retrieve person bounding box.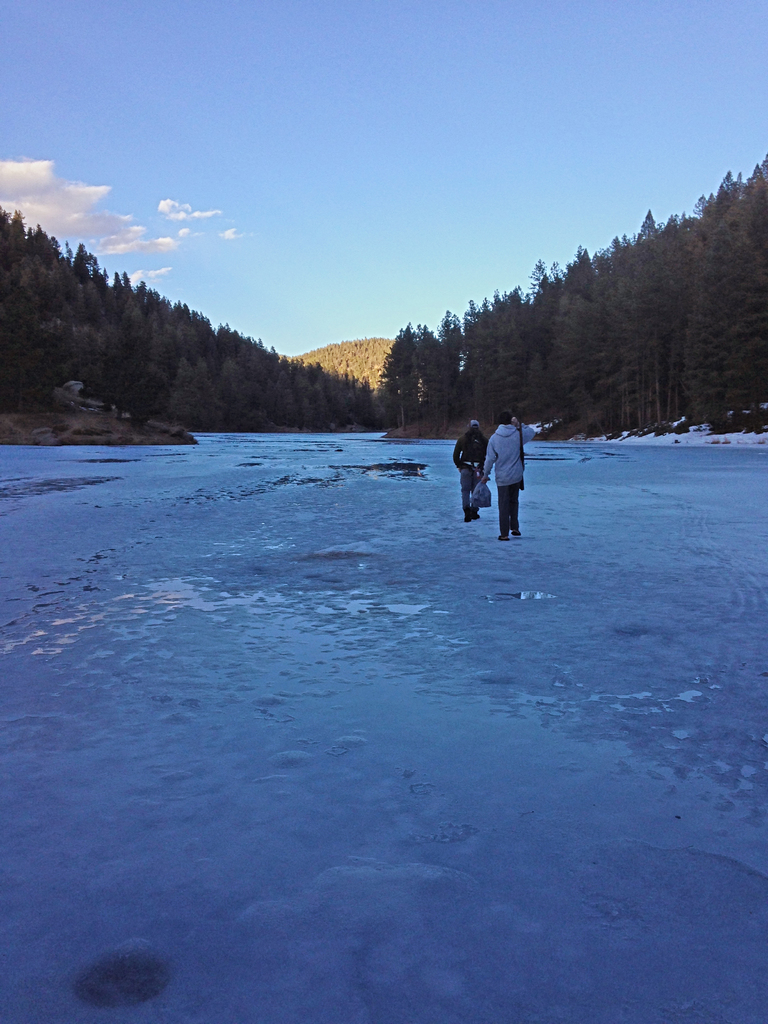
Bounding box: (477, 409, 530, 538).
